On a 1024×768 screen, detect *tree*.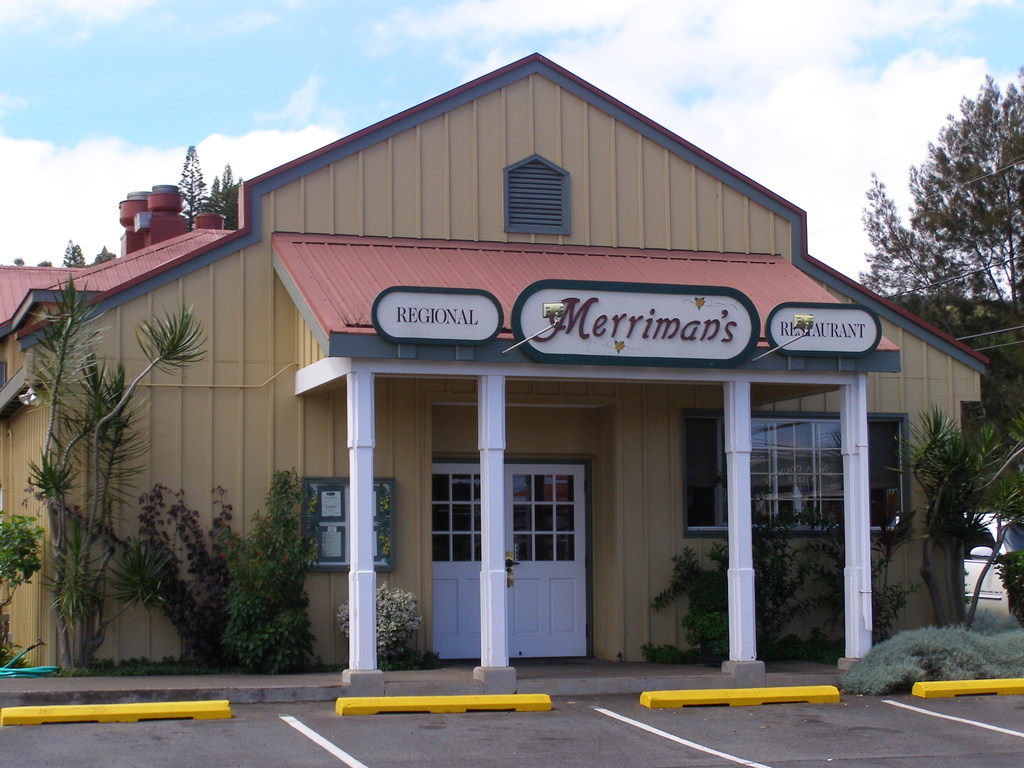
select_region(878, 380, 1014, 674).
